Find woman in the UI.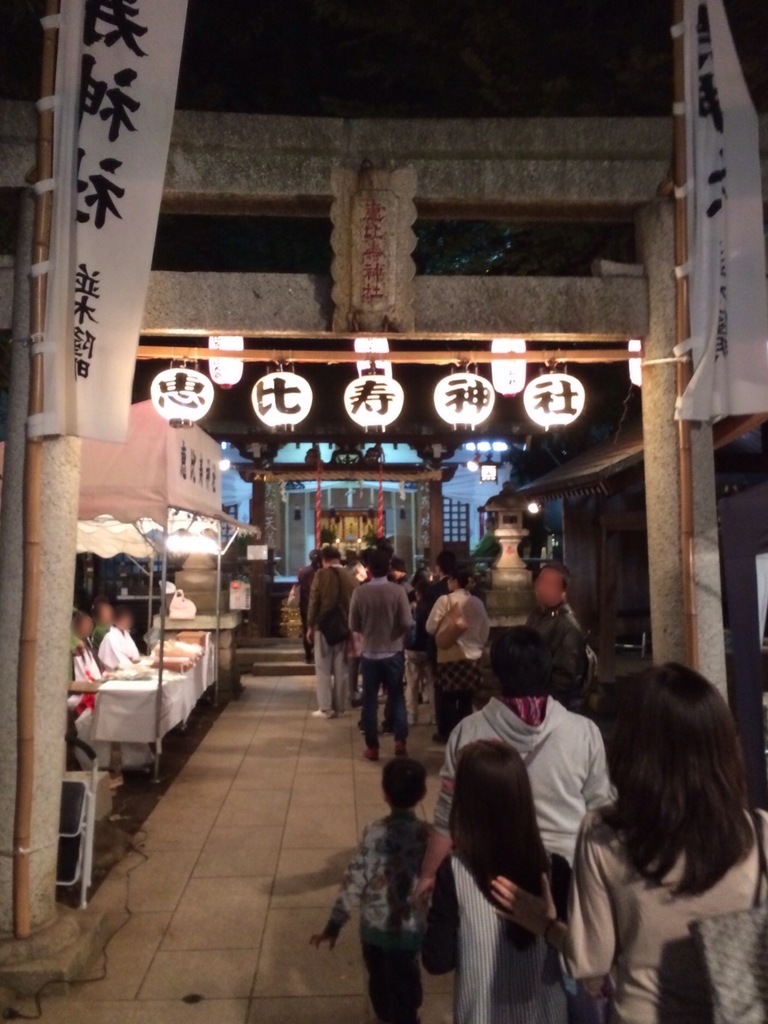
UI element at [490, 662, 767, 1023].
